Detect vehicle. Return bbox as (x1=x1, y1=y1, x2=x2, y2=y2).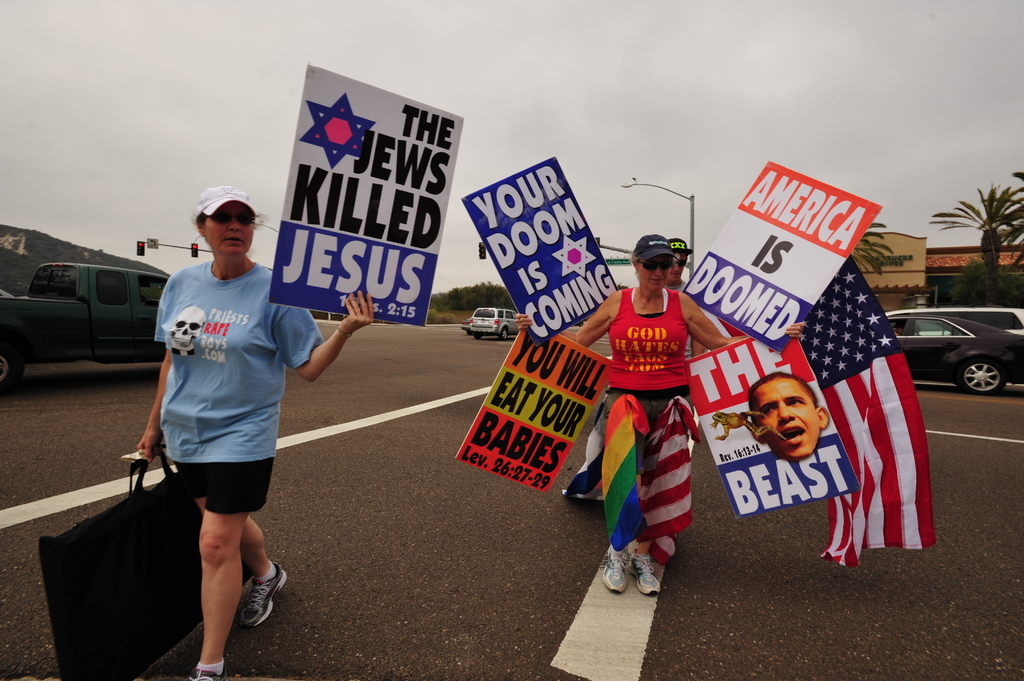
(x1=881, y1=314, x2=1021, y2=393).
